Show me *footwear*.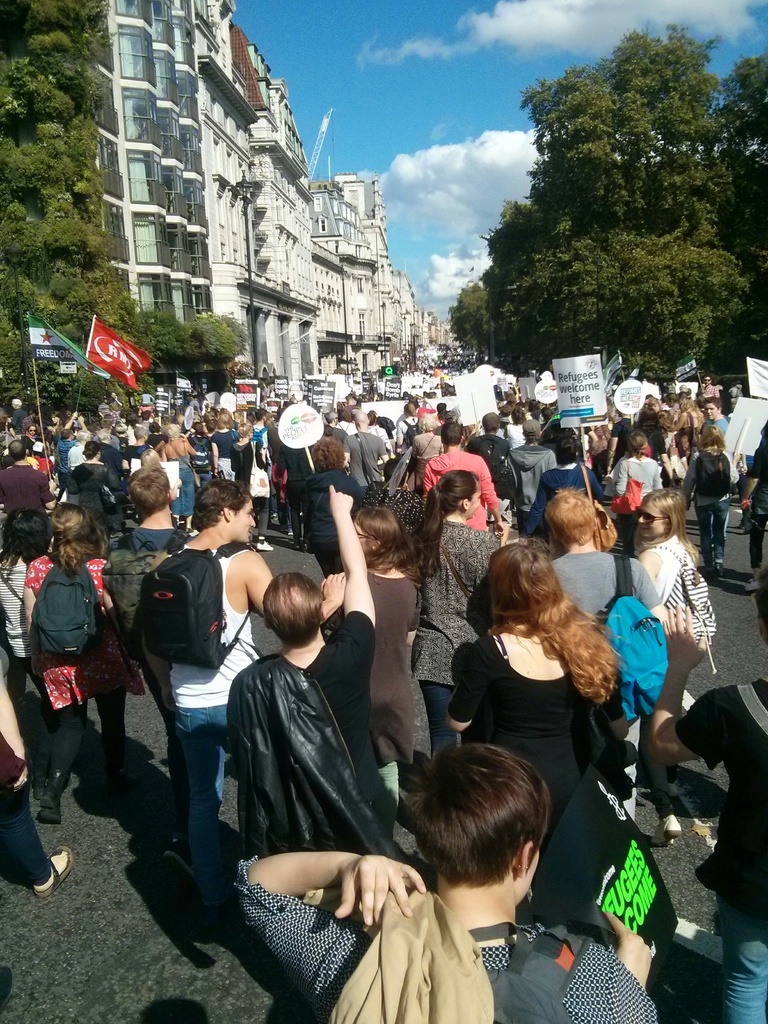
*footwear* is here: box(44, 845, 75, 897).
